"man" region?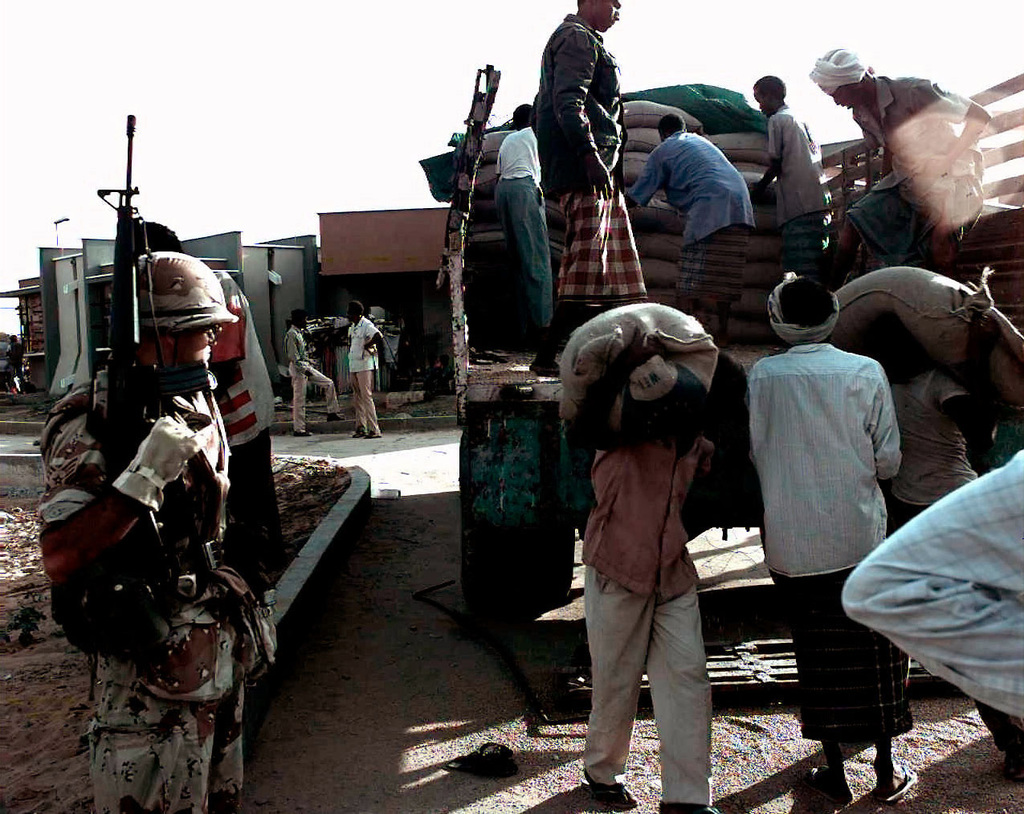
<region>740, 269, 924, 806</region>
